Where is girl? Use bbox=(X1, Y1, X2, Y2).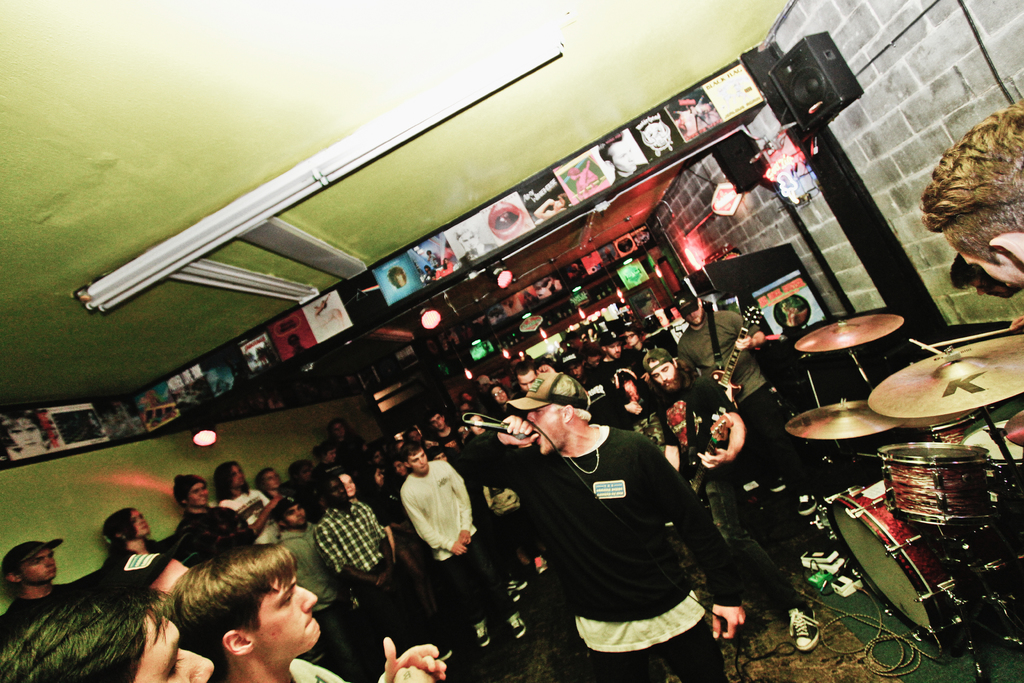
bbox=(95, 503, 171, 607).
